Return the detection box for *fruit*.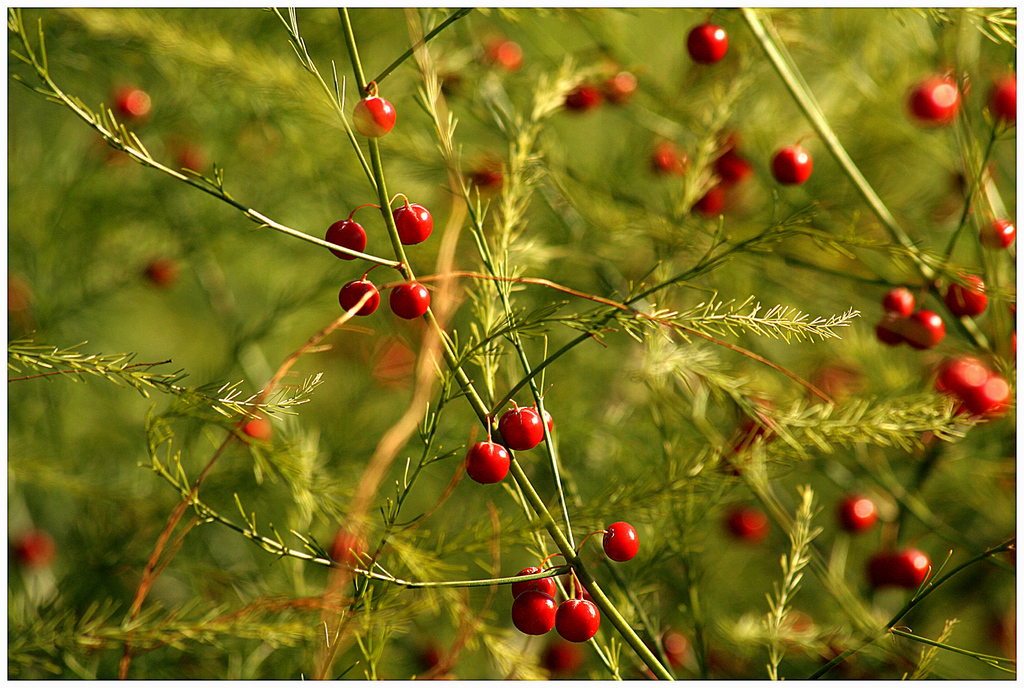
bbox=(351, 93, 396, 140).
